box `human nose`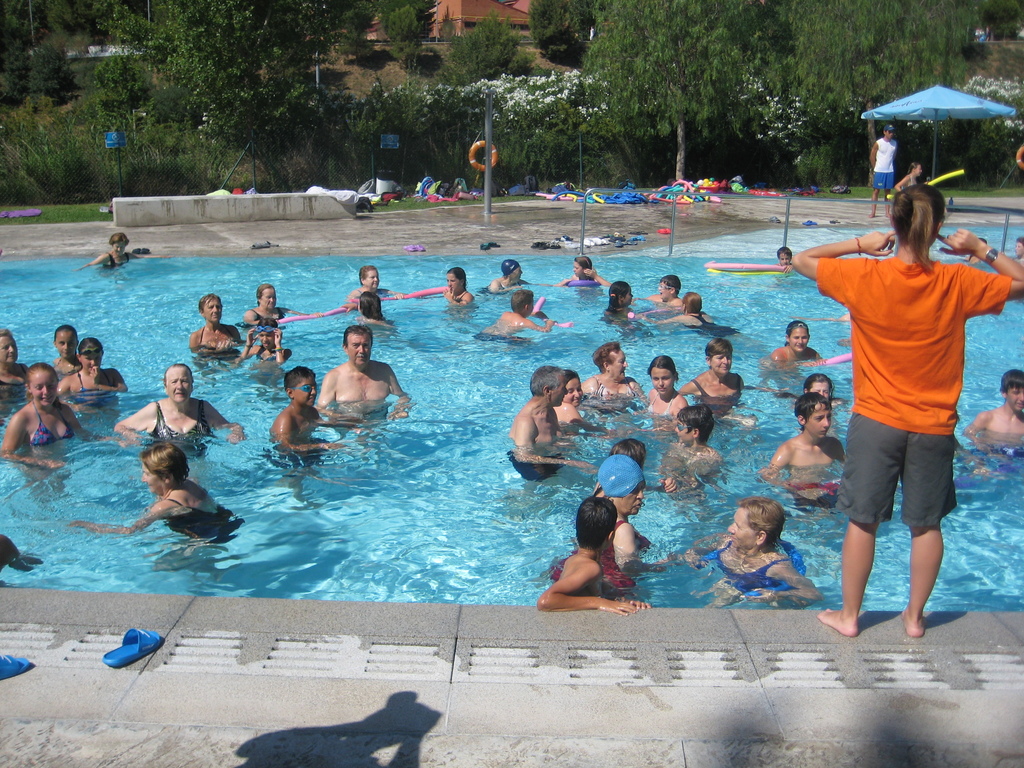
rect(214, 307, 220, 316)
